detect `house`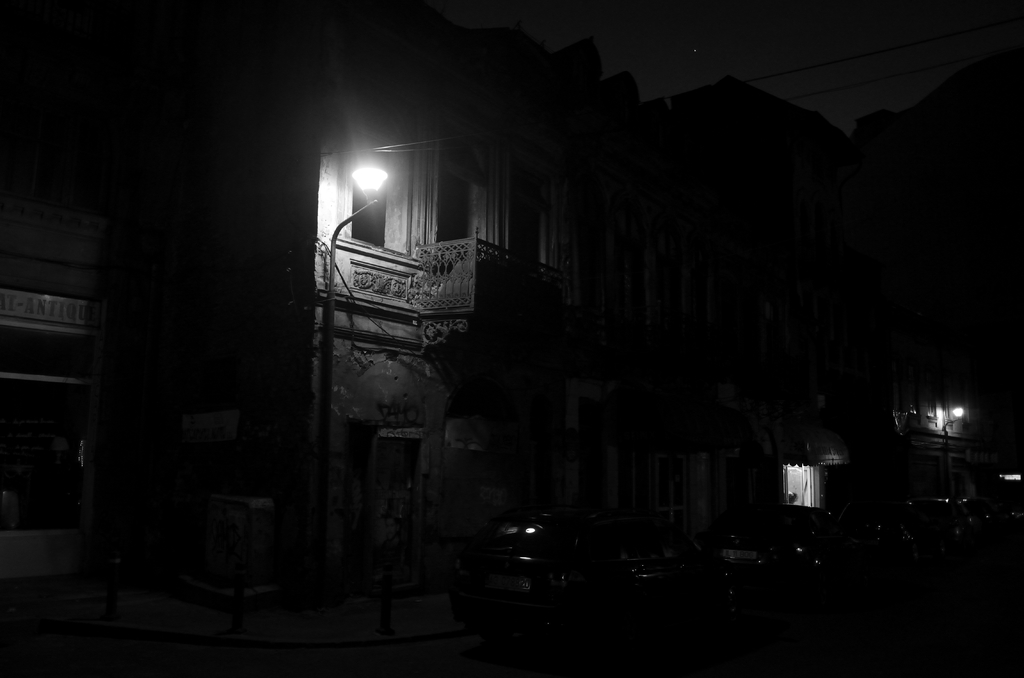
pyautogui.locateOnScreen(888, 95, 1021, 608)
